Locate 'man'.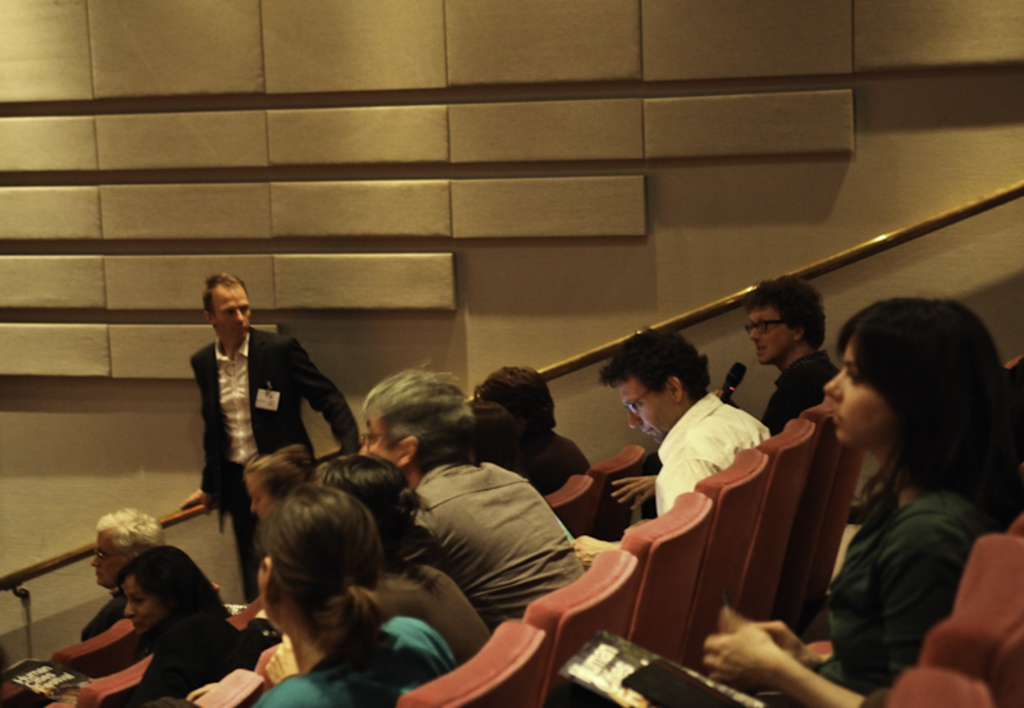
Bounding box: [x1=571, y1=325, x2=786, y2=551].
